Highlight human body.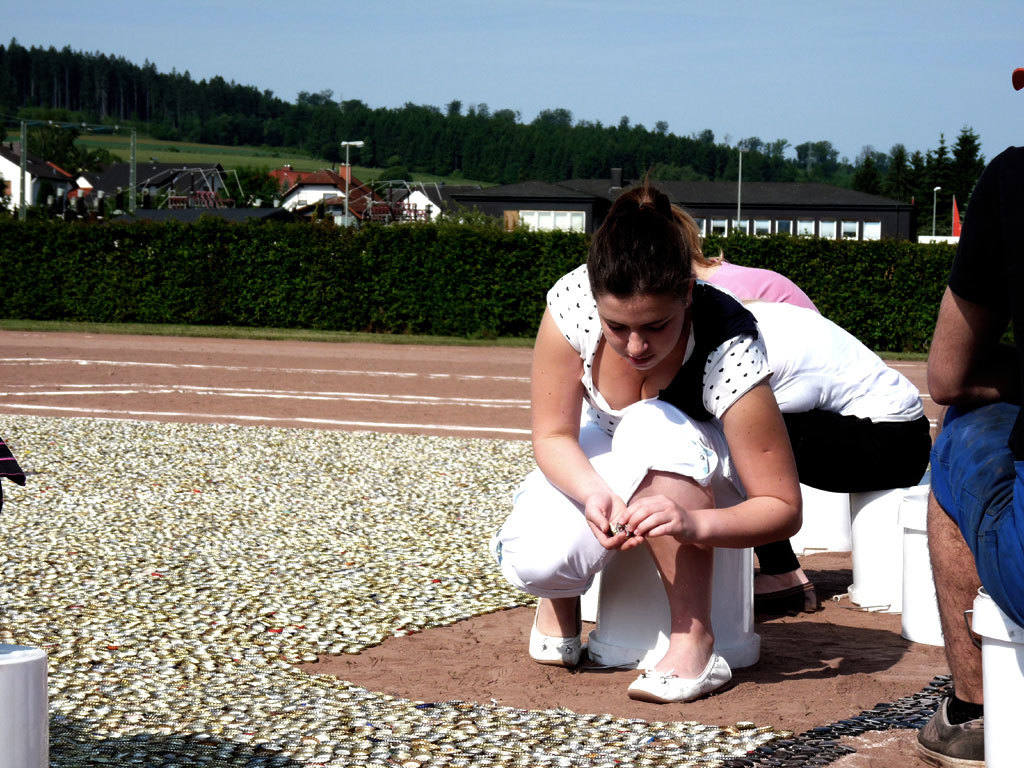
Highlighted region: region(913, 142, 1023, 767).
